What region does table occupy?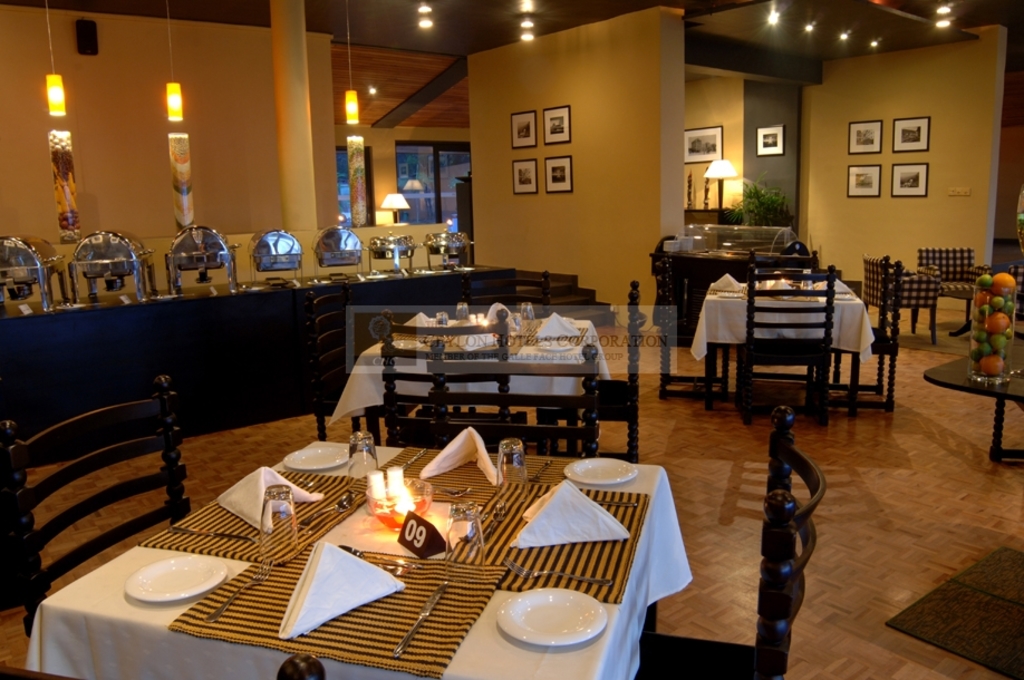
688:271:877:420.
